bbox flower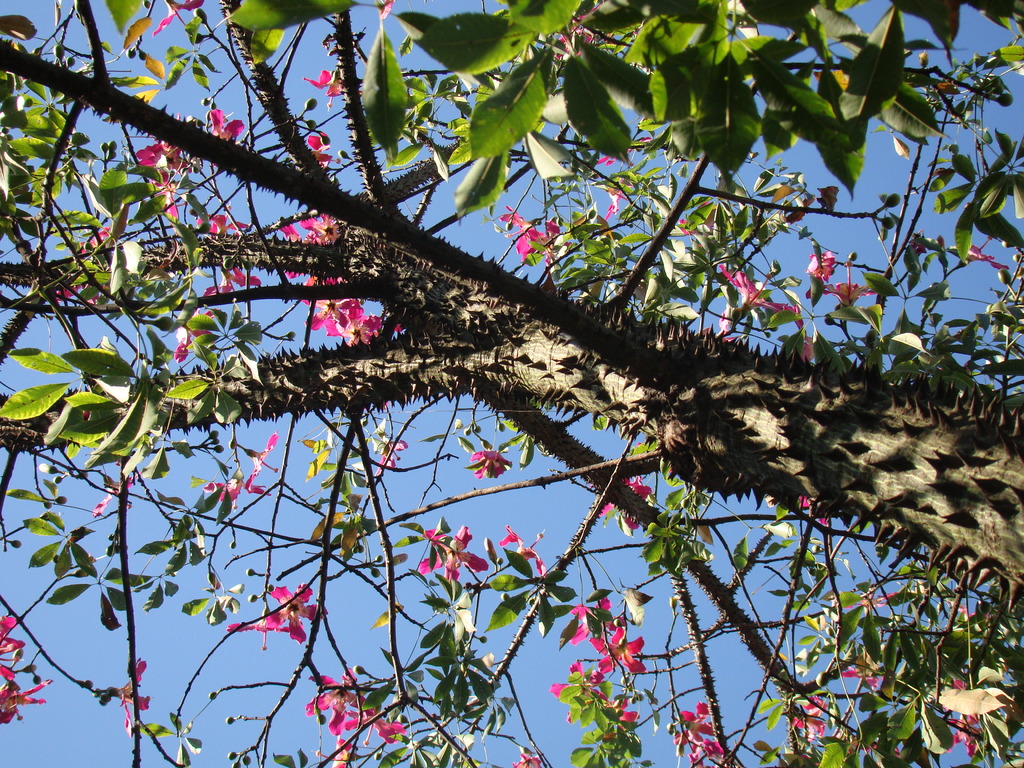
locate(209, 108, 244, 136)
